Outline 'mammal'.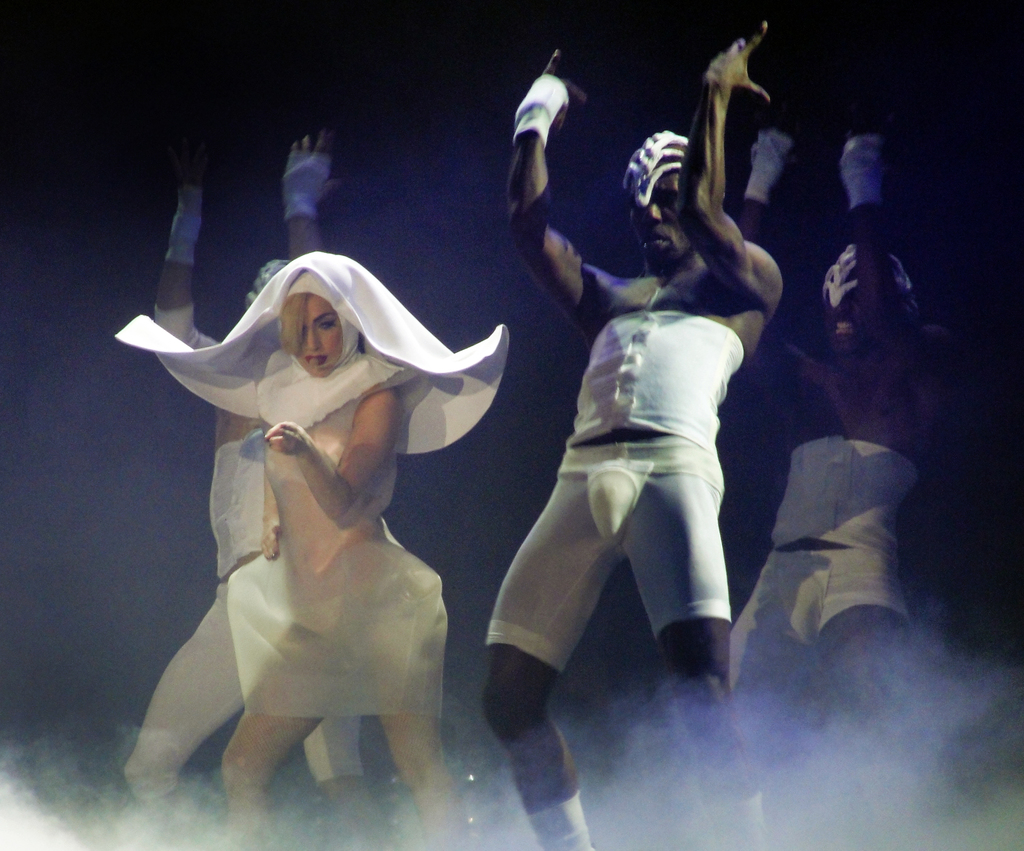
Outline: 118:132:368:850.
